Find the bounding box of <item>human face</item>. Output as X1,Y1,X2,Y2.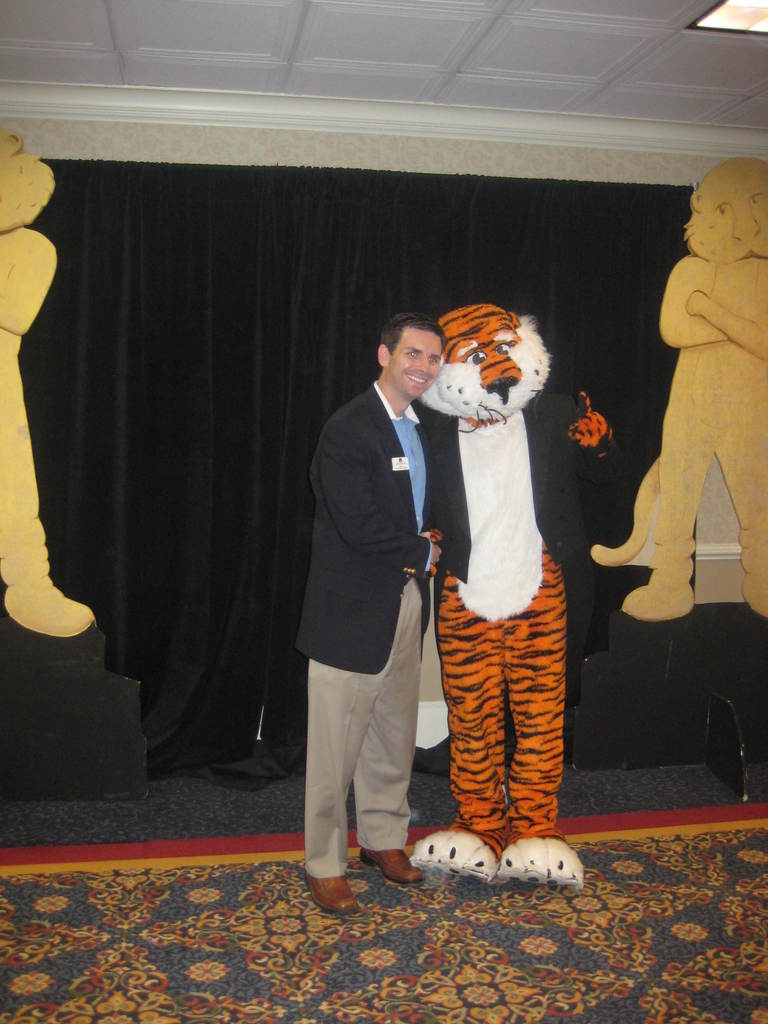
388,326,445,405.
